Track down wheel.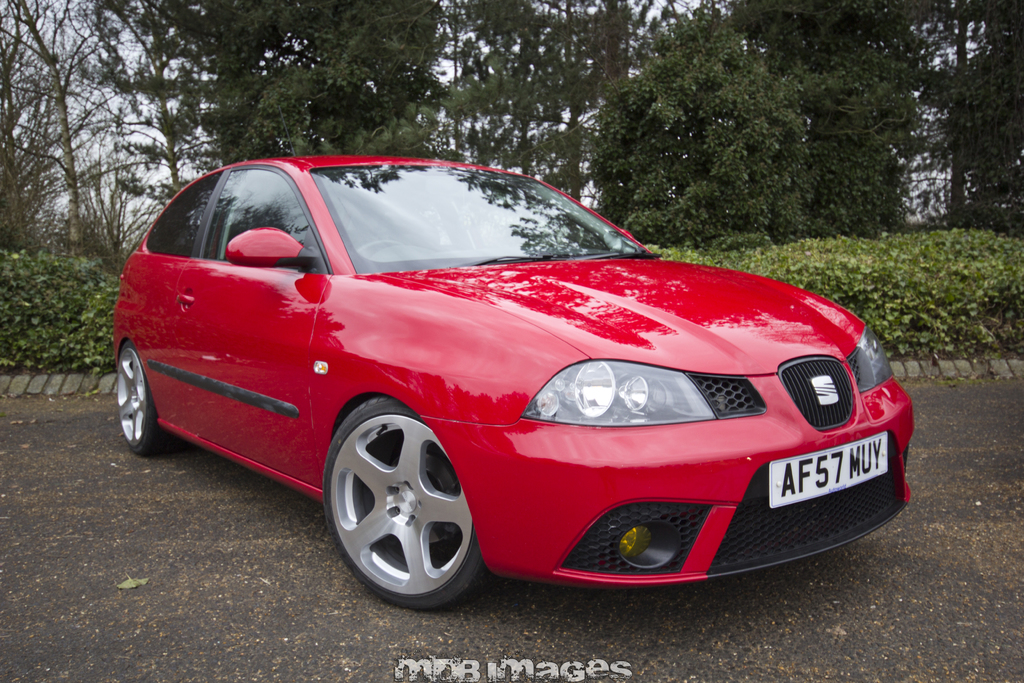
Tracked to 318:400:480:609.
